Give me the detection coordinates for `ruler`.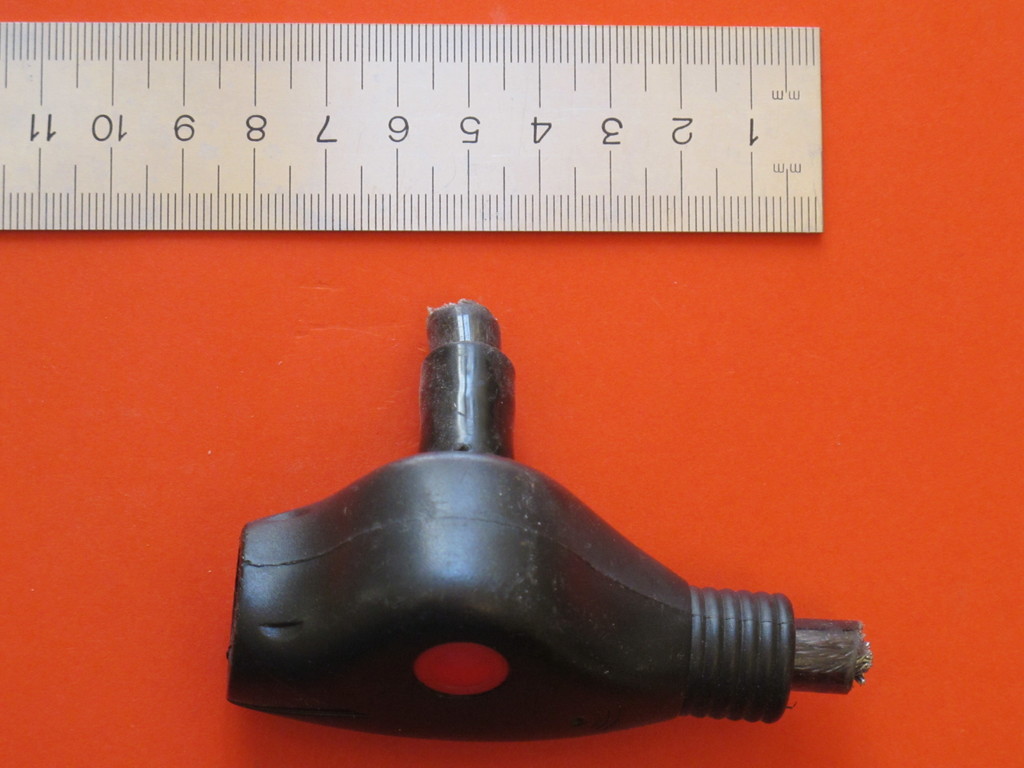
0:22:823:233.
